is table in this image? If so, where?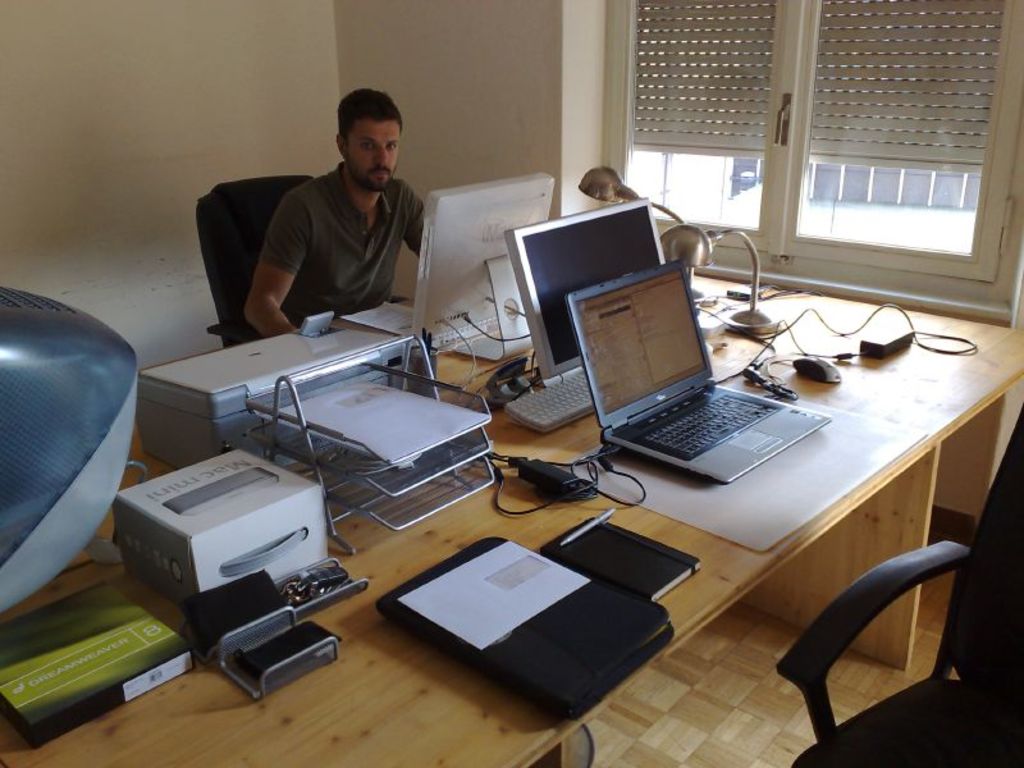
Yes, at bbox(113, 291, 960, 759).
